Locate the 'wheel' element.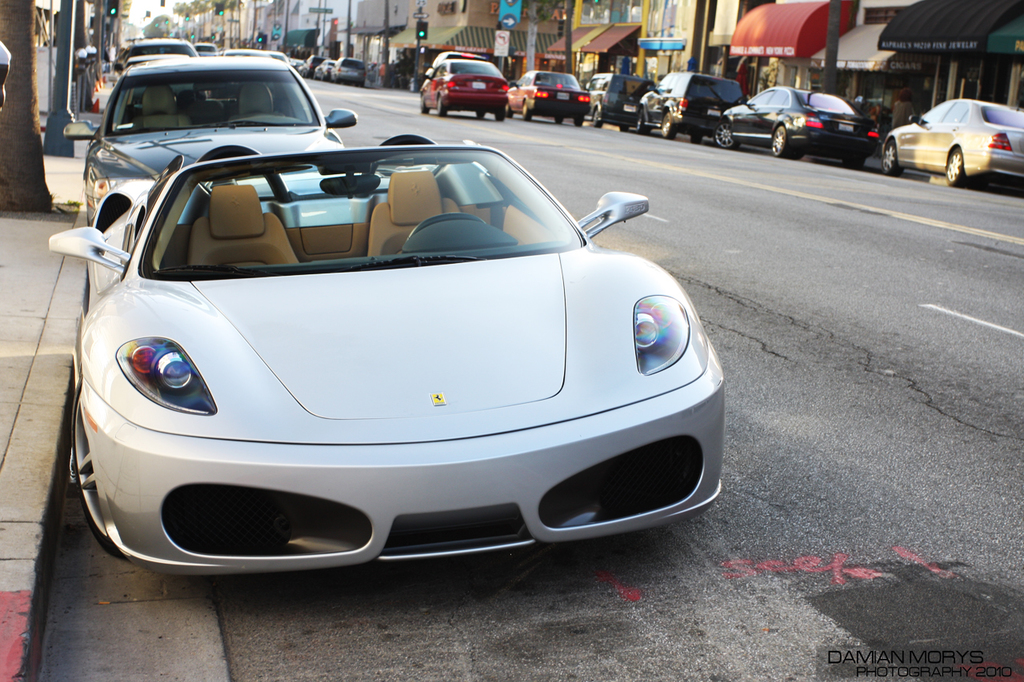
Element bbox: rect(474, 103, 488, 116).
